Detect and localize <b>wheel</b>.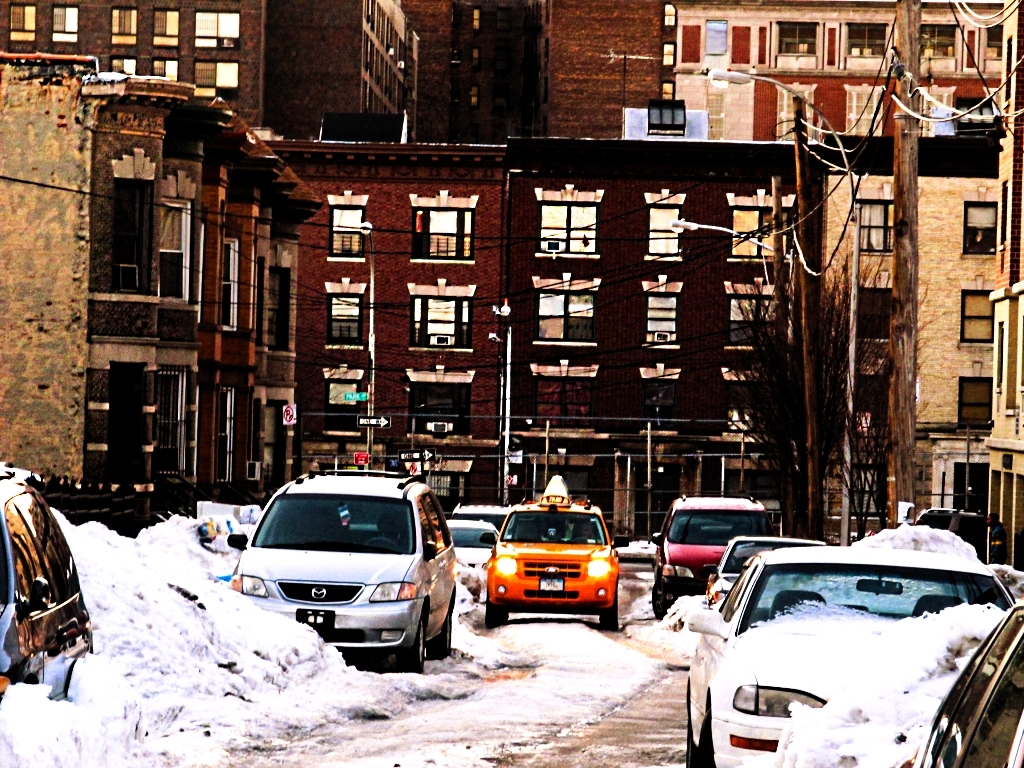
Localized at left=598, top=588, right=617, bottom=633.
